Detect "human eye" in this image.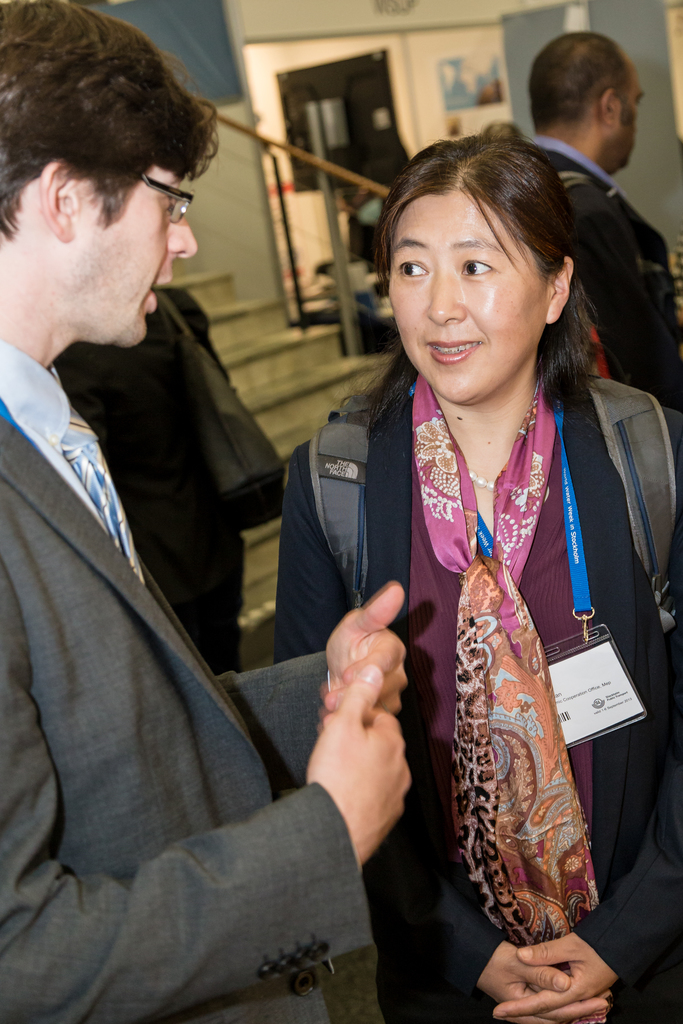
Detection: select_region(393, 254, 429, 285).
